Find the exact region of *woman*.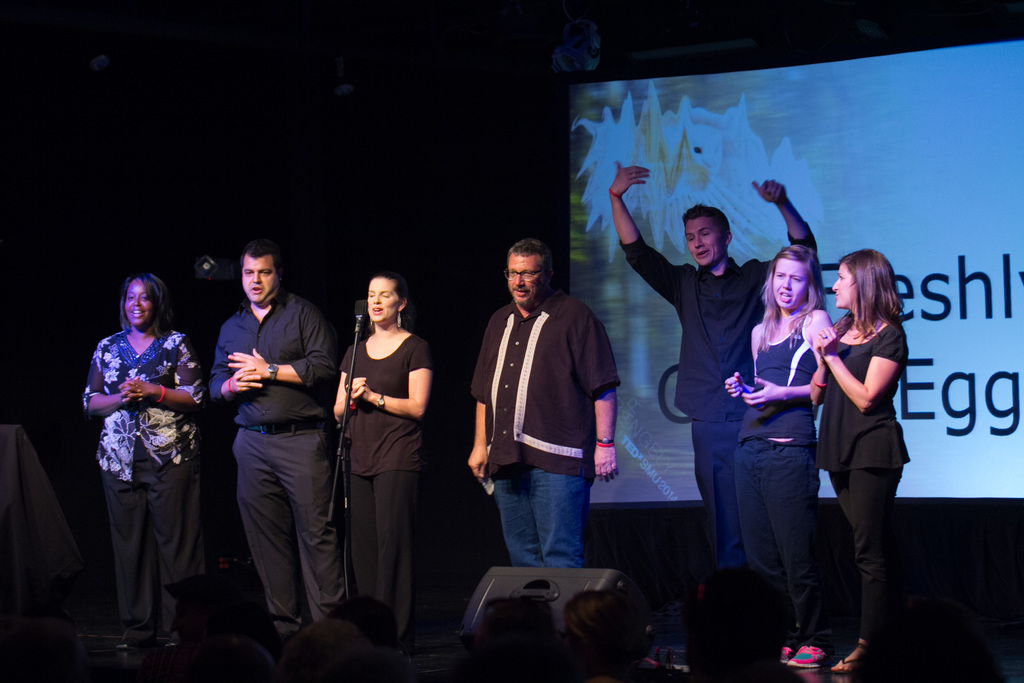
Exact region: bbox=(79, 265, 201, 648).
